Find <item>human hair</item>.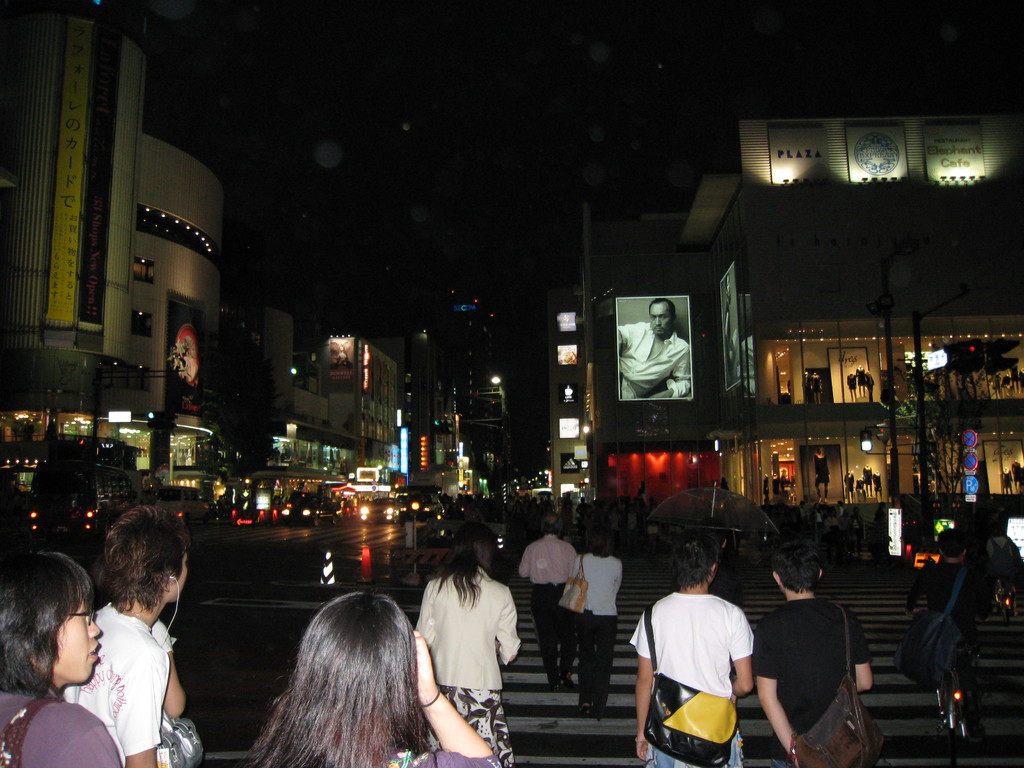
l=939, t=527, r=968, b=561.
